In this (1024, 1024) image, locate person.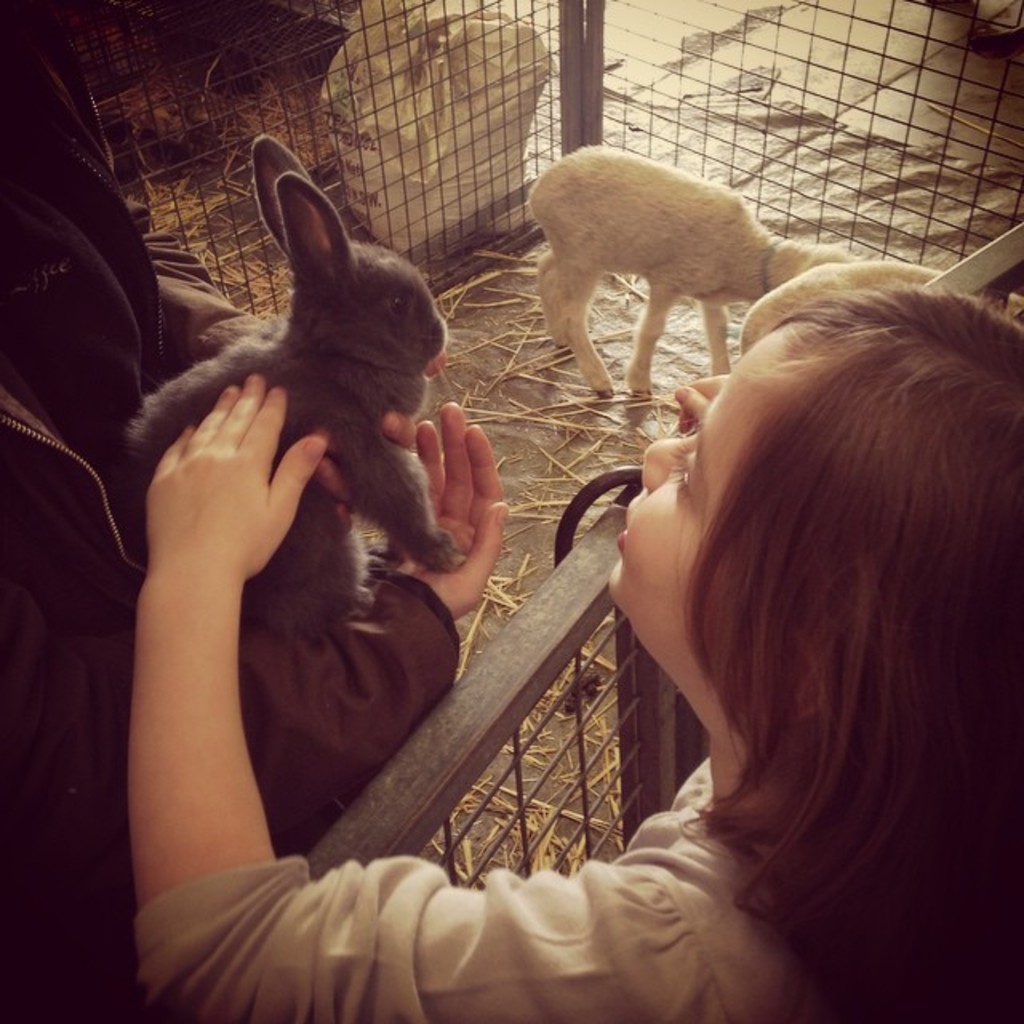
Bounding box: BBox(118, 277, 1022, 1022).
